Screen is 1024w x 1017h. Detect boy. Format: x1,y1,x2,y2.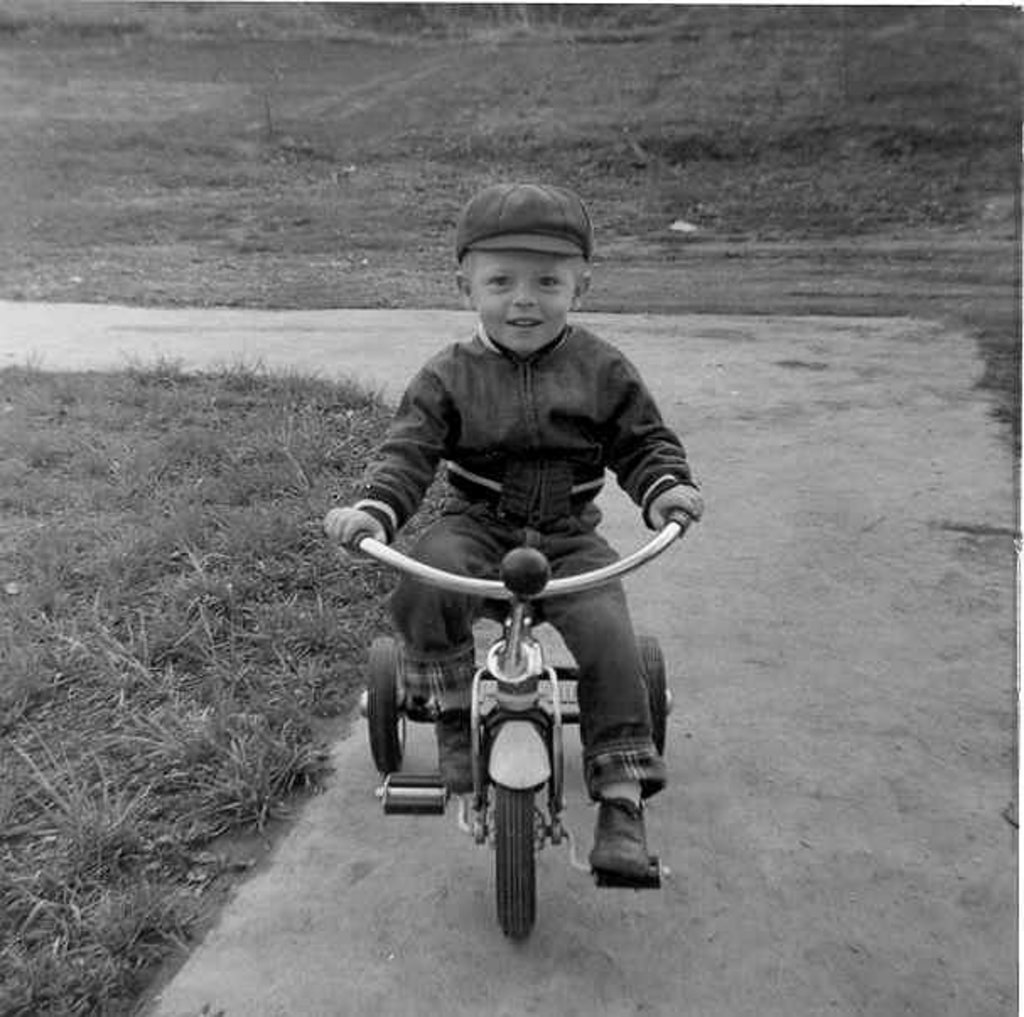
324,170,703,880.
